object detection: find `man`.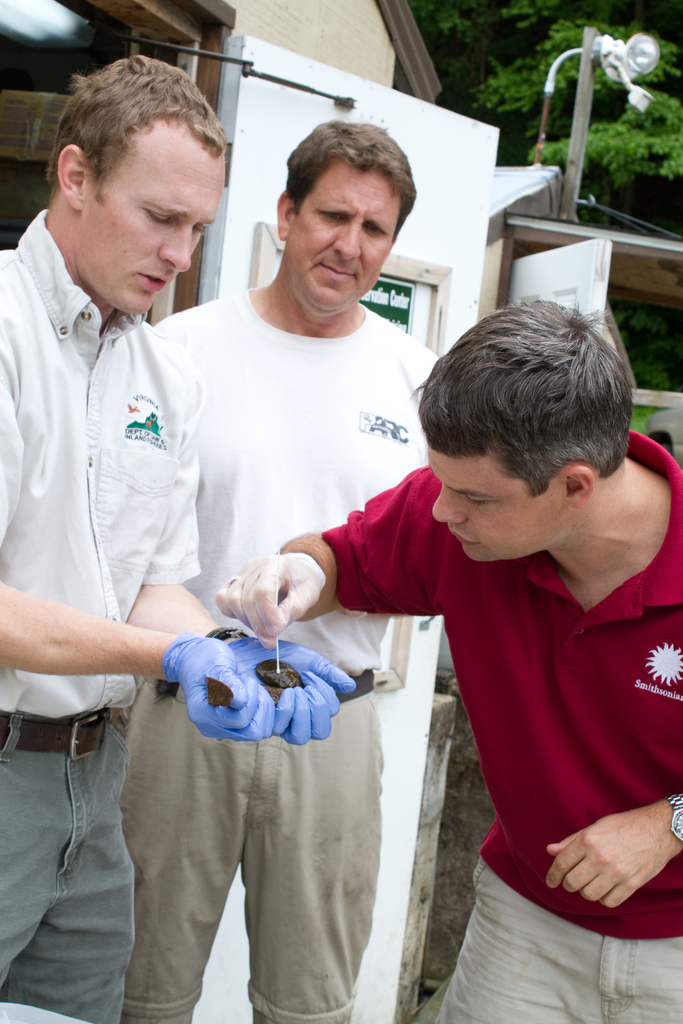
[213,293,682,1023].
